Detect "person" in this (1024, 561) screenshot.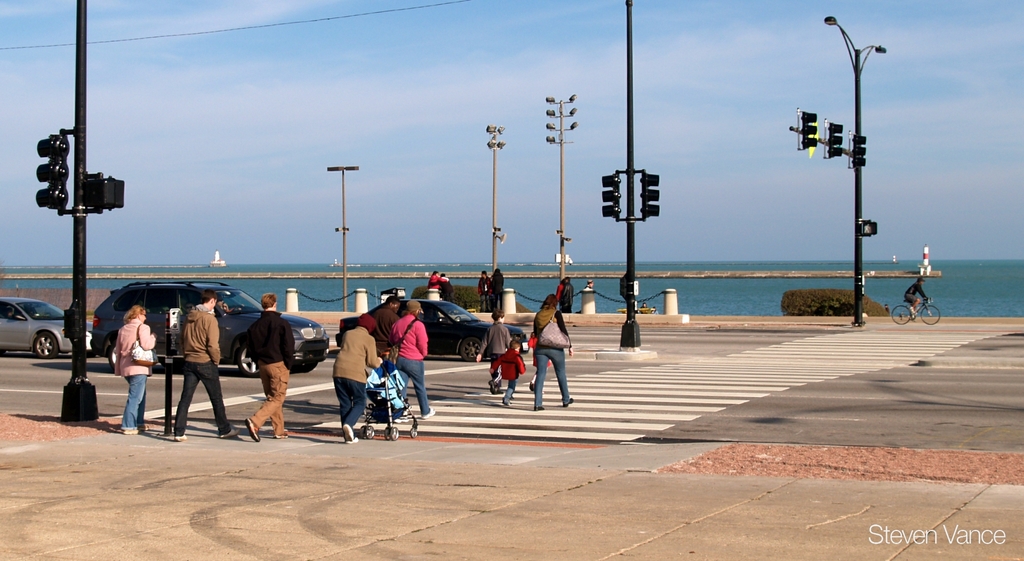
Detection: left=393, top=301, right=437, bottom=411.
